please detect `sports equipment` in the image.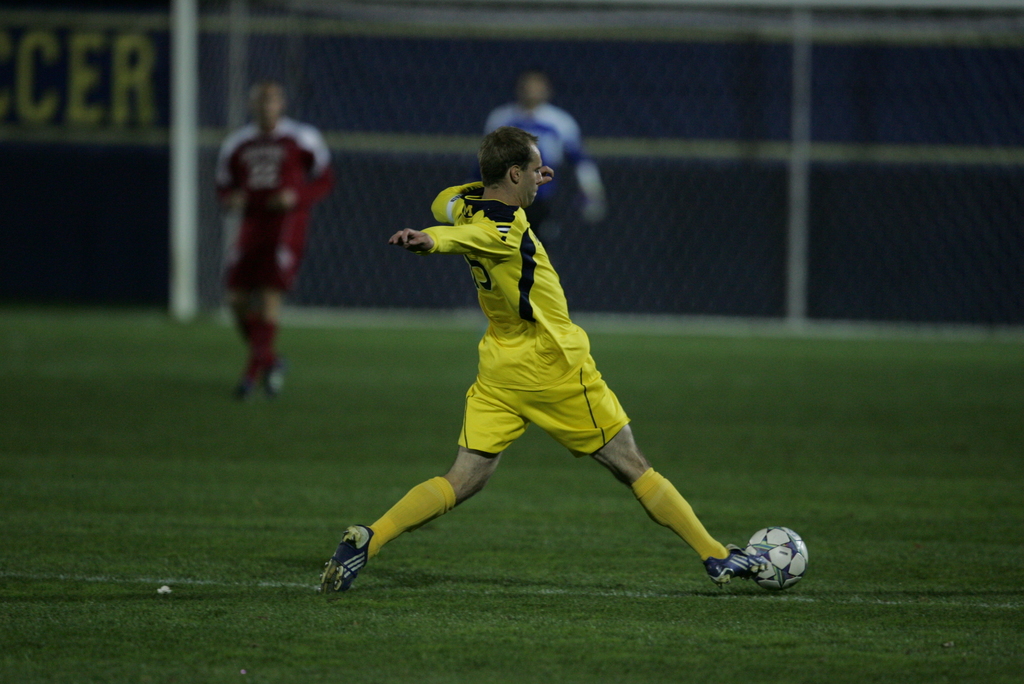
[702,545,767,588].
